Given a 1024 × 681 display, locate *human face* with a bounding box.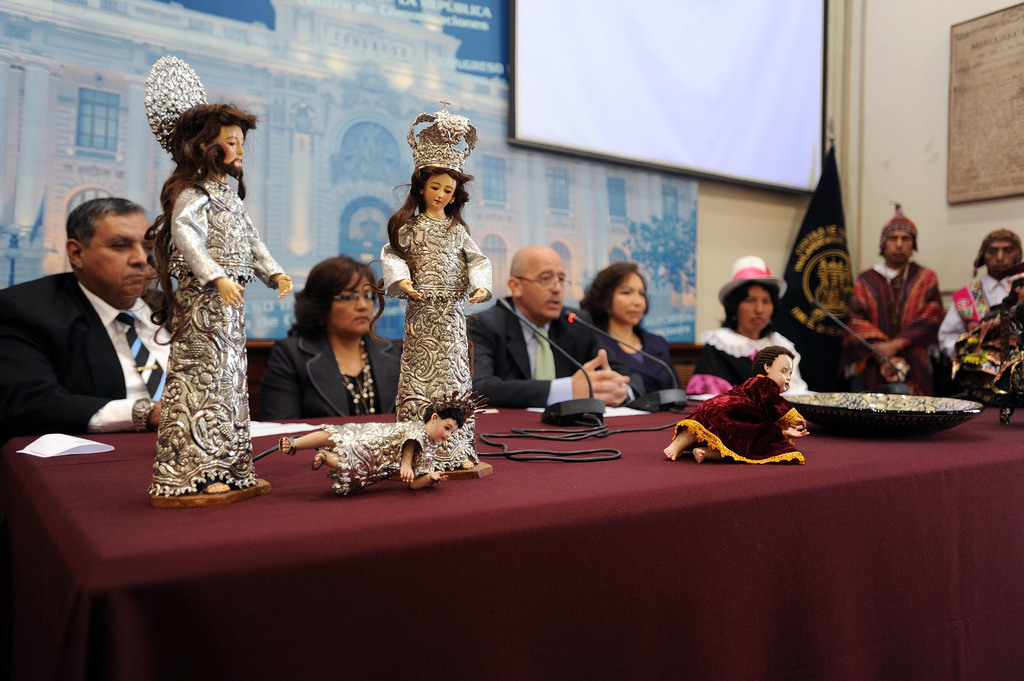
Located: BBox(90, 217, 154, 305).
